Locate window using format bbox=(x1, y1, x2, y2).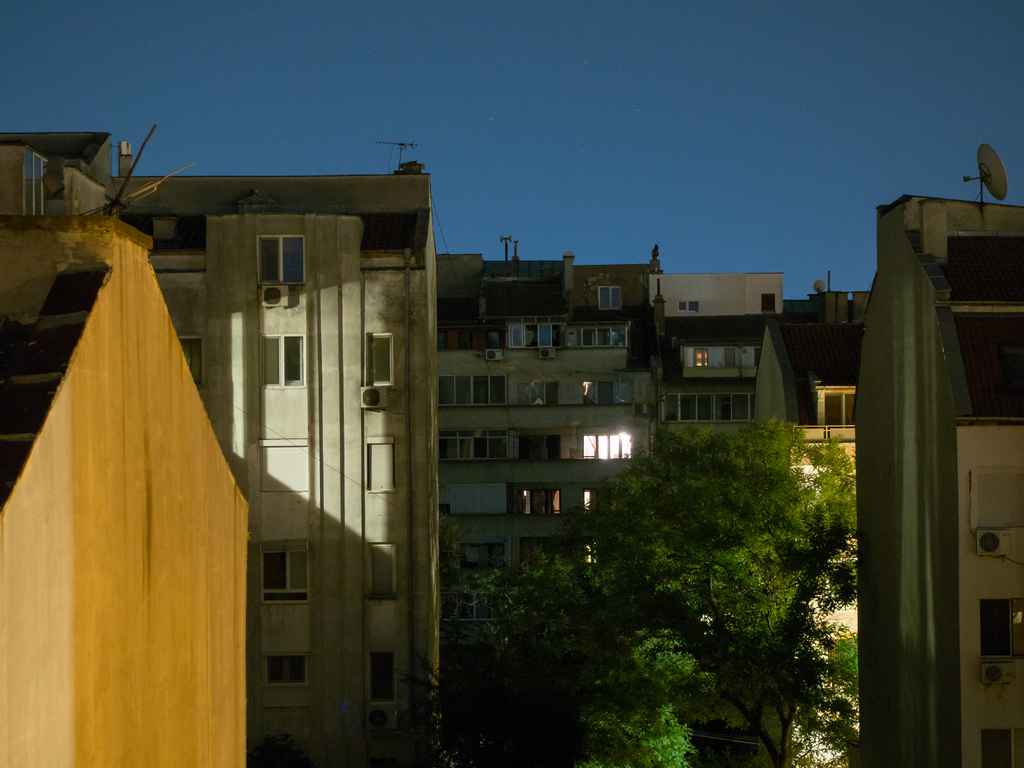
bbox=(366, 547, 397, 604).
